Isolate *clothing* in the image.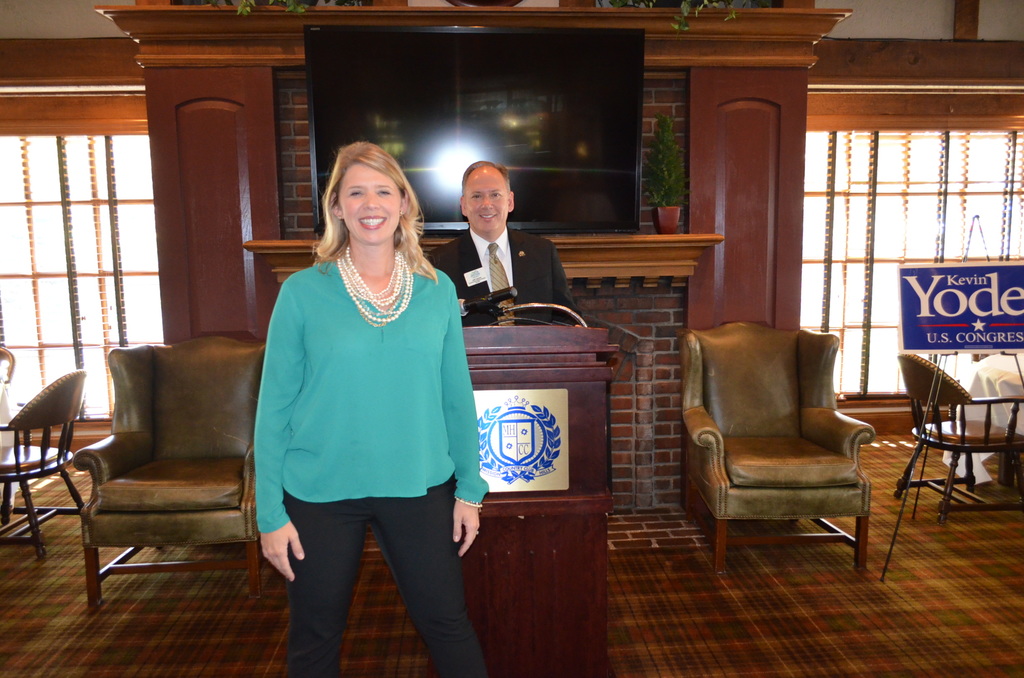
Isolated region: bbox=(426, 226, 581, 328).
